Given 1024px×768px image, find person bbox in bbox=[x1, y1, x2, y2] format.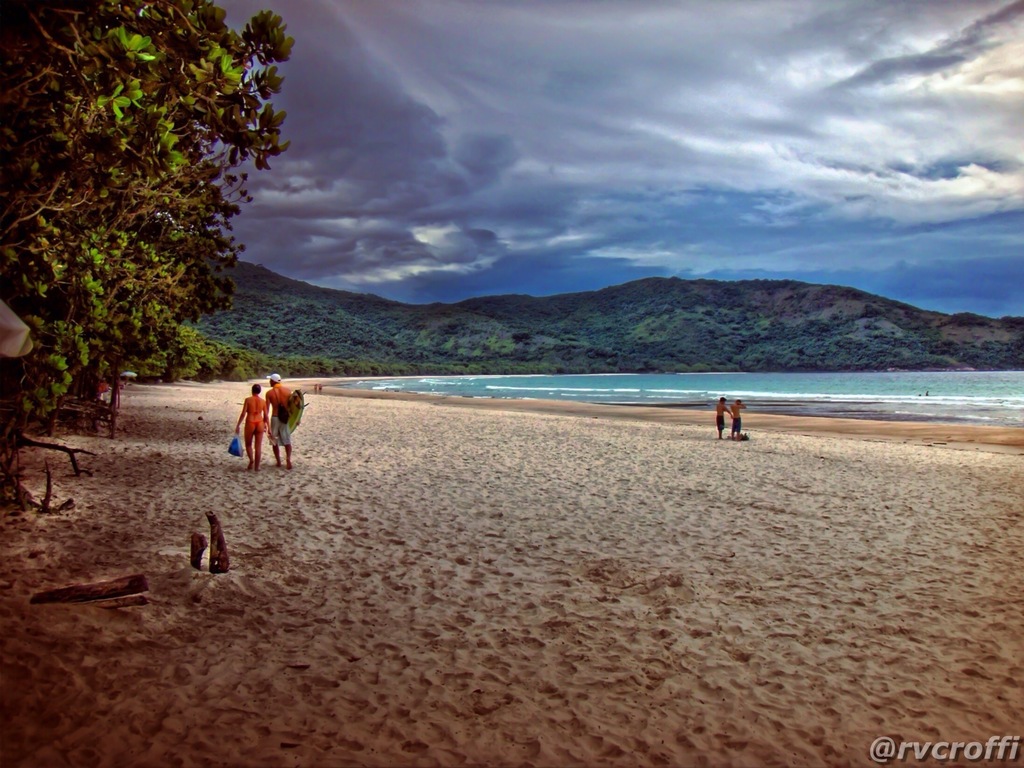
bbox=[735, 404, 743, 434].
